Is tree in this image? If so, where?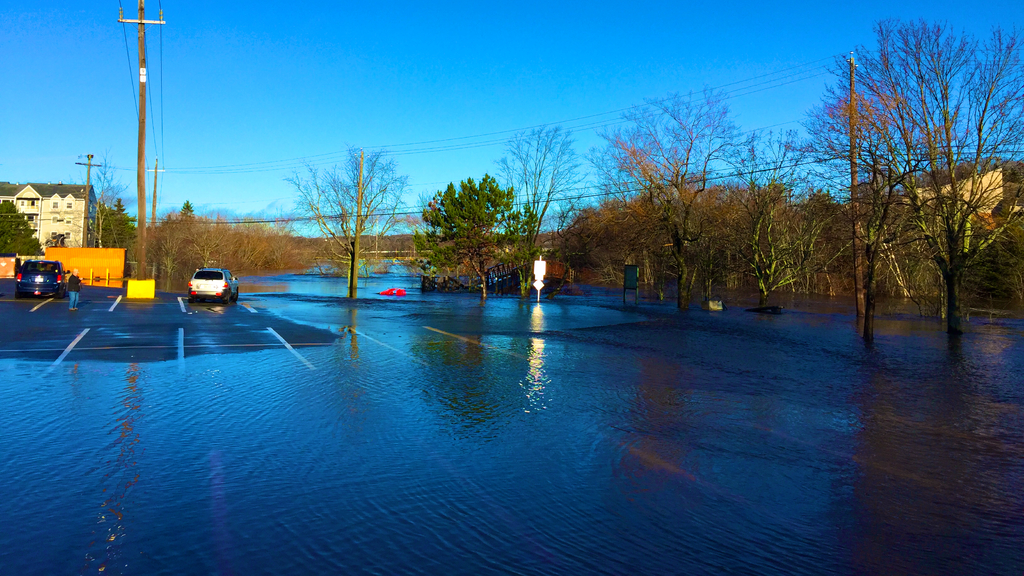
Yes, at x1=820, y1=6, x2=1006, y2=339.
